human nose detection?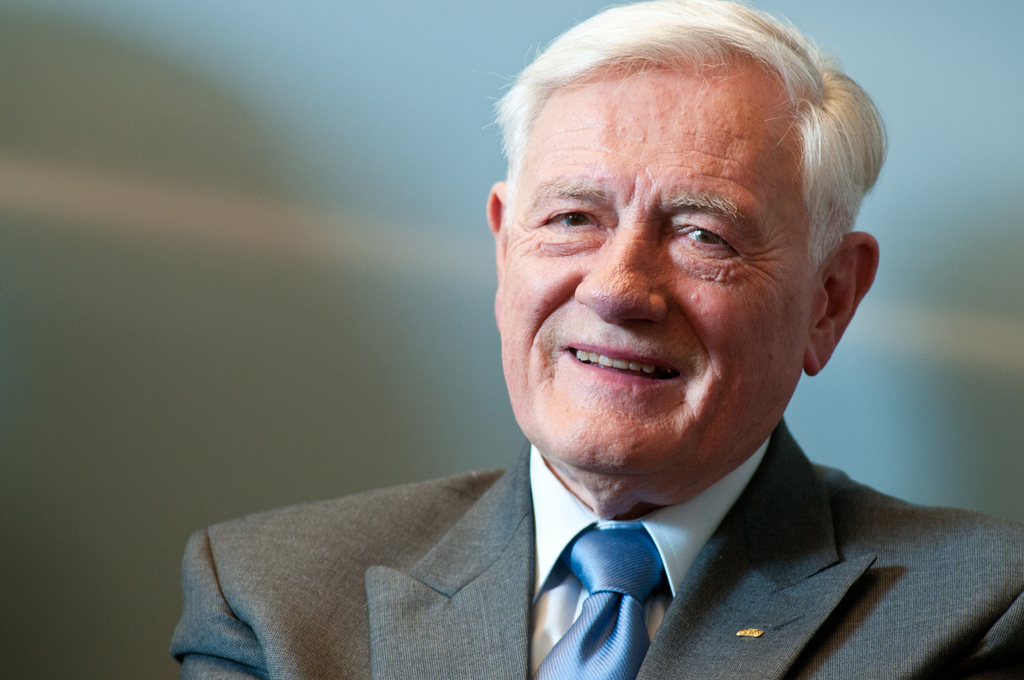
box(572, 208, 670, 324)
